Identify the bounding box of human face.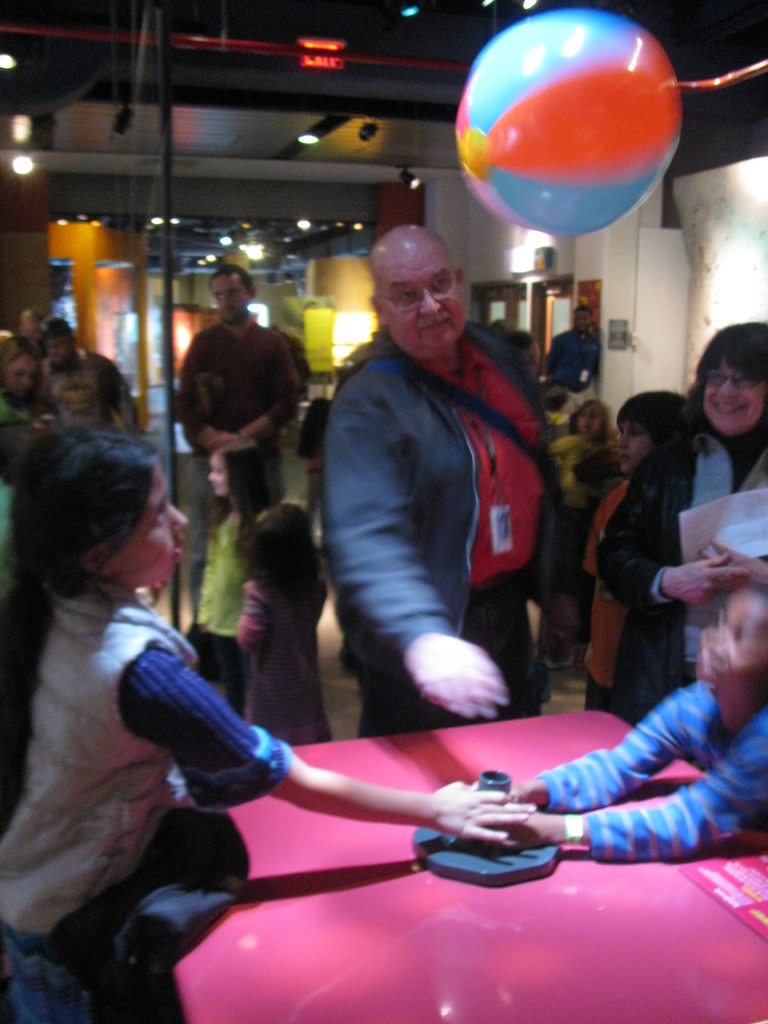
l=205, t=451, r=228, b=498.
